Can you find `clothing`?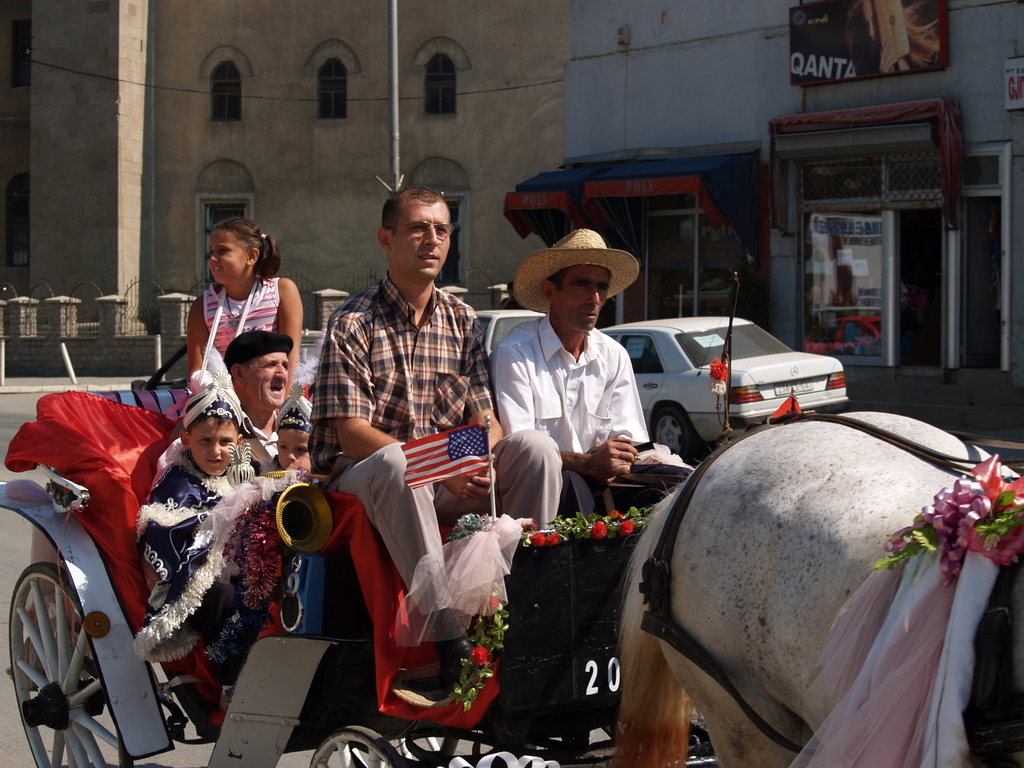
Yes, bounding box: 489, 311, 694, 523.
